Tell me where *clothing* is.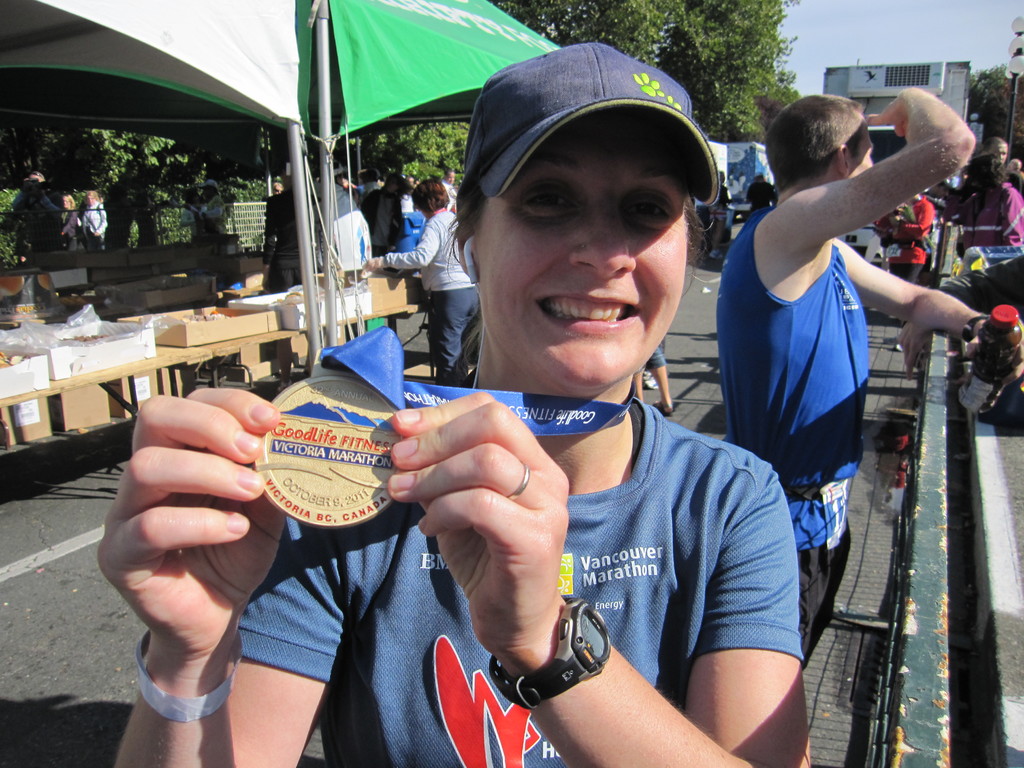
*clothing* is at [245, 396, 811, 767].
